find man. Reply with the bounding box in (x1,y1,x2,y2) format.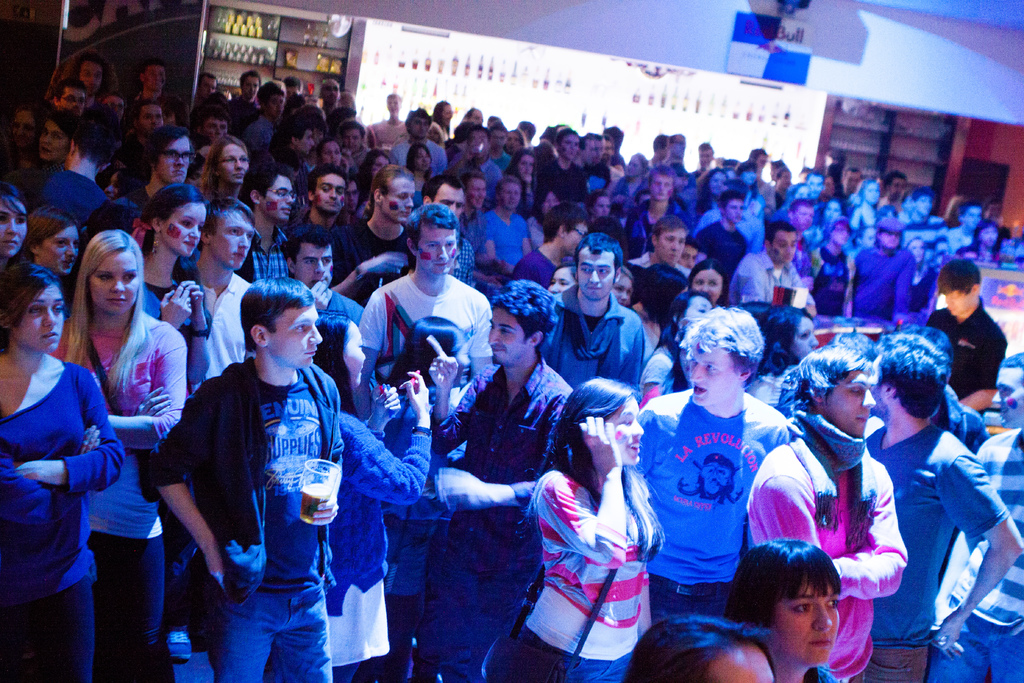
(365,204,497,372).
